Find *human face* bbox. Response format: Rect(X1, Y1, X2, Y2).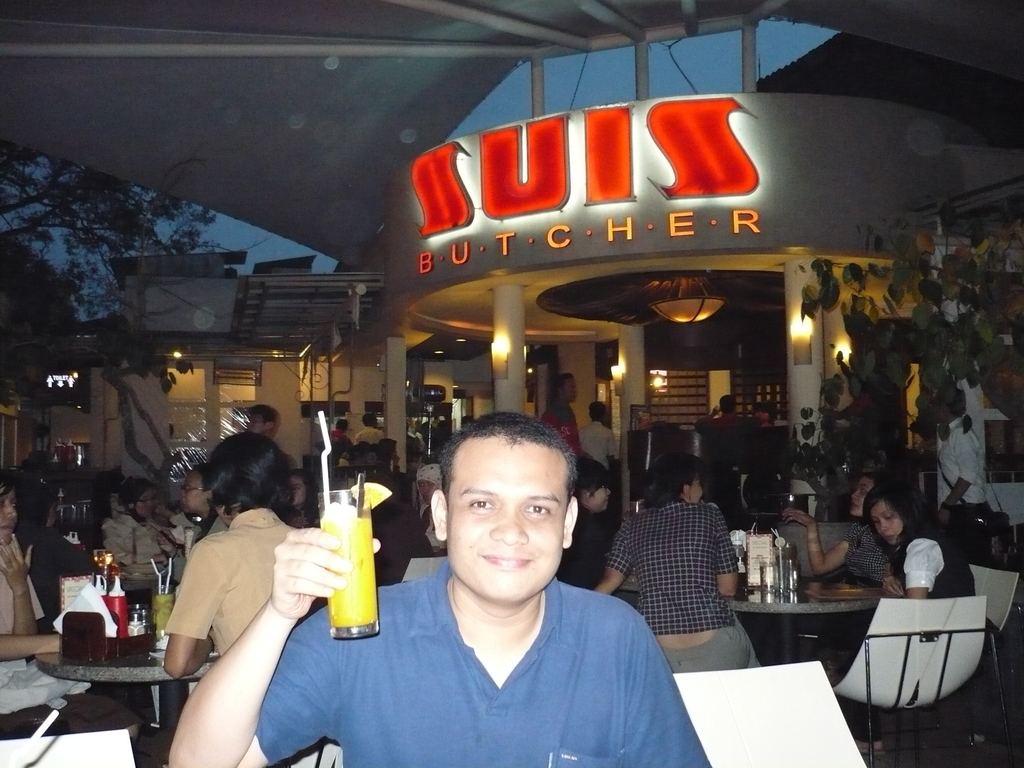
Rect(443, 437, 570, 602).
